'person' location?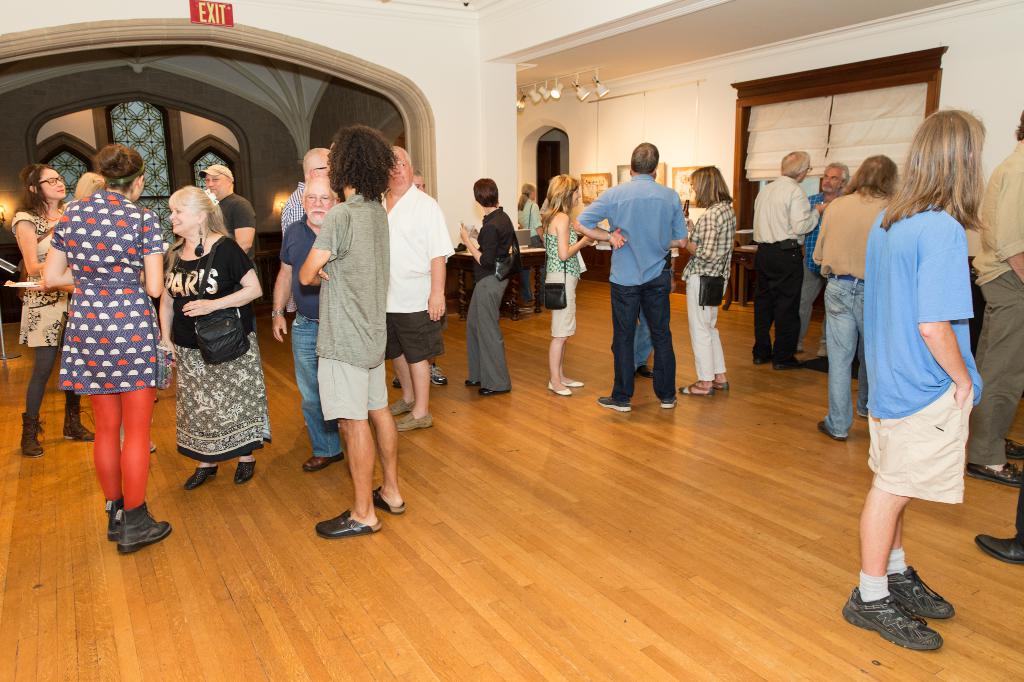
bbox=(200, 164, 256, 255)
